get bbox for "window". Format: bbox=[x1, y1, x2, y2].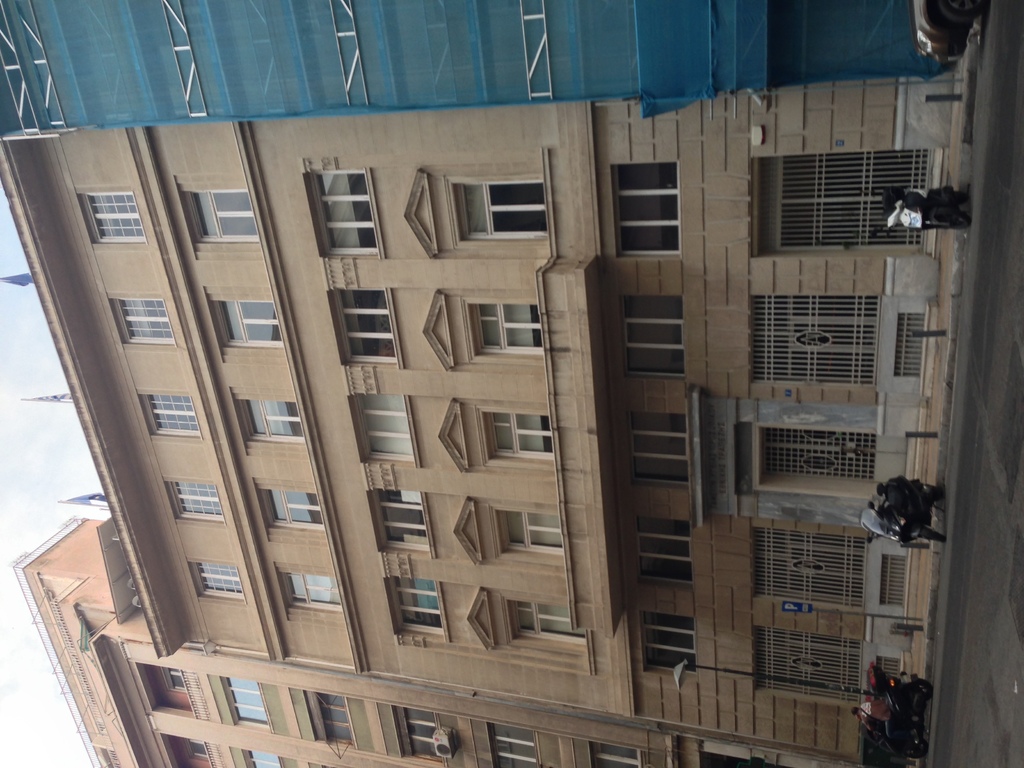
bbox=[256, 488, 324, 531].
